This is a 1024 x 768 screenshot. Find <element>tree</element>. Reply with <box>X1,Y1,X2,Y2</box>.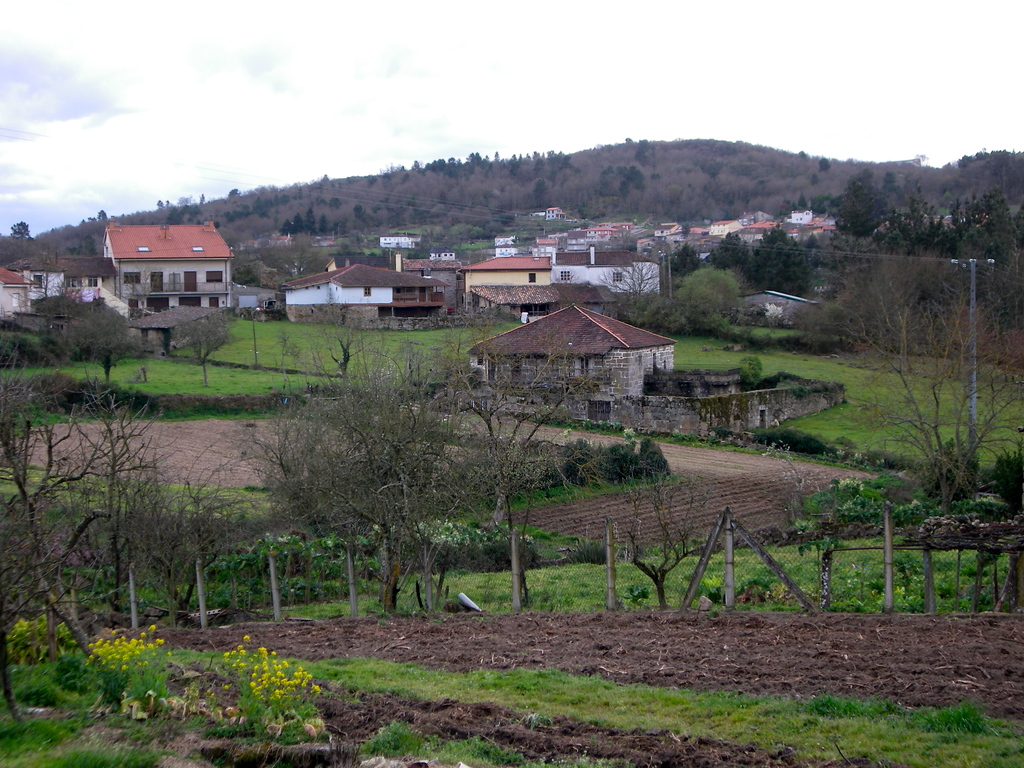
<box>838,166,883,236</box>.
